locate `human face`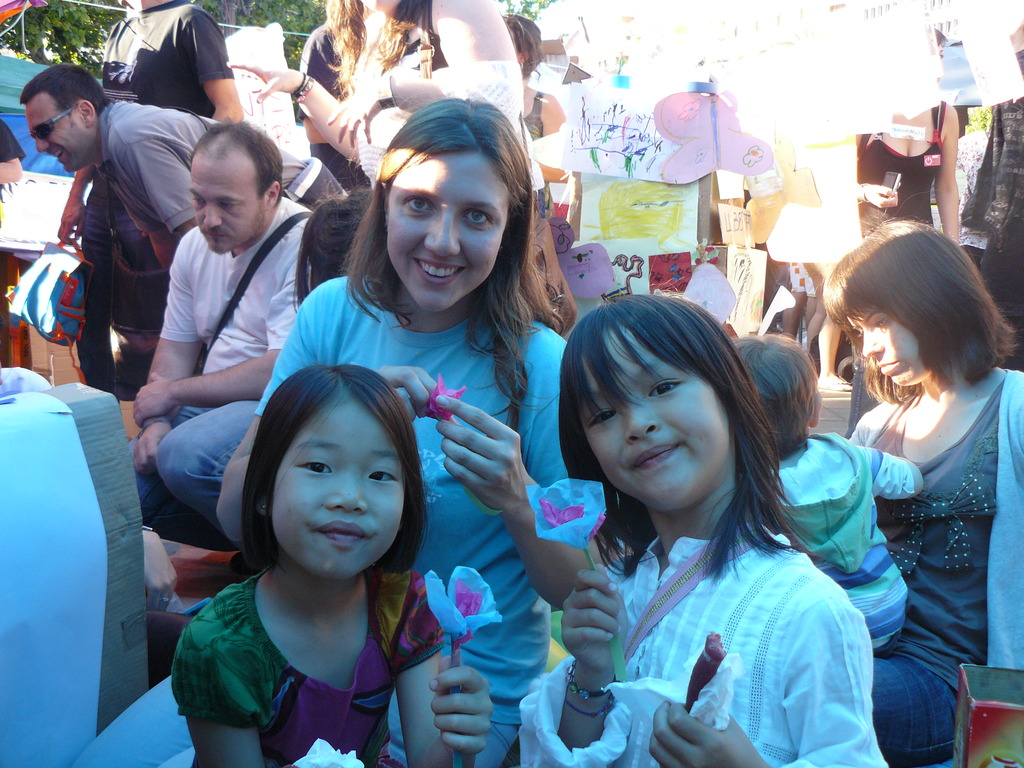
269/401/408/579
